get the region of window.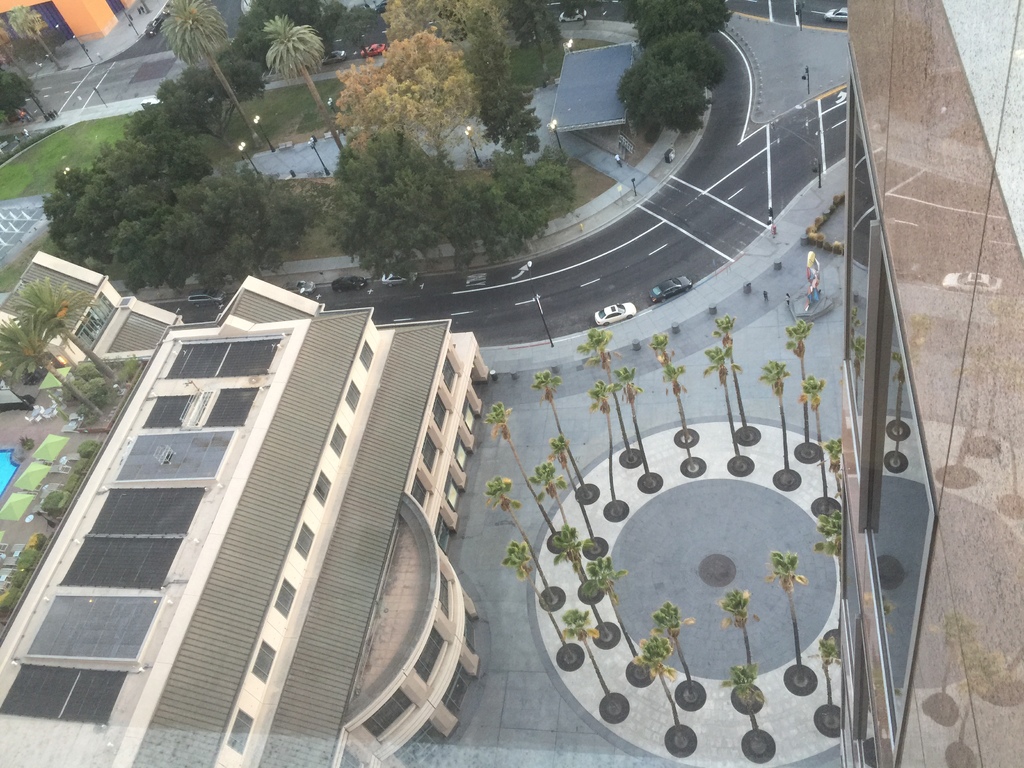
(356, 341, 371, 362).
